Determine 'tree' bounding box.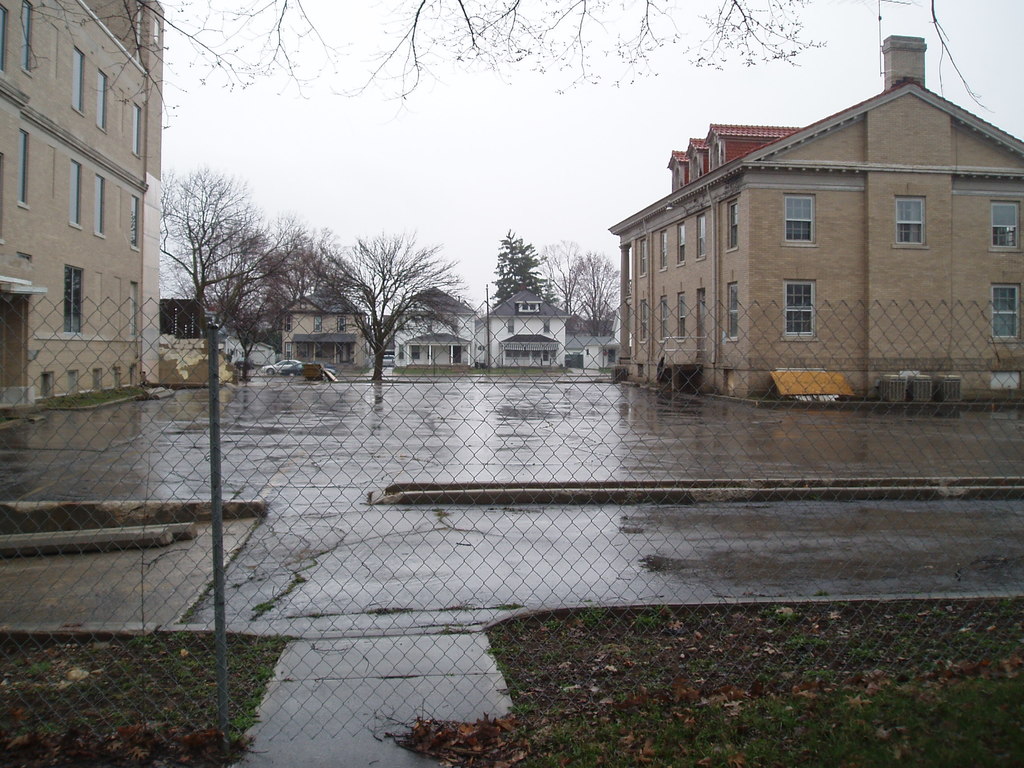
Determined: (x1=541, y1=239, x2=584, y2=314).
